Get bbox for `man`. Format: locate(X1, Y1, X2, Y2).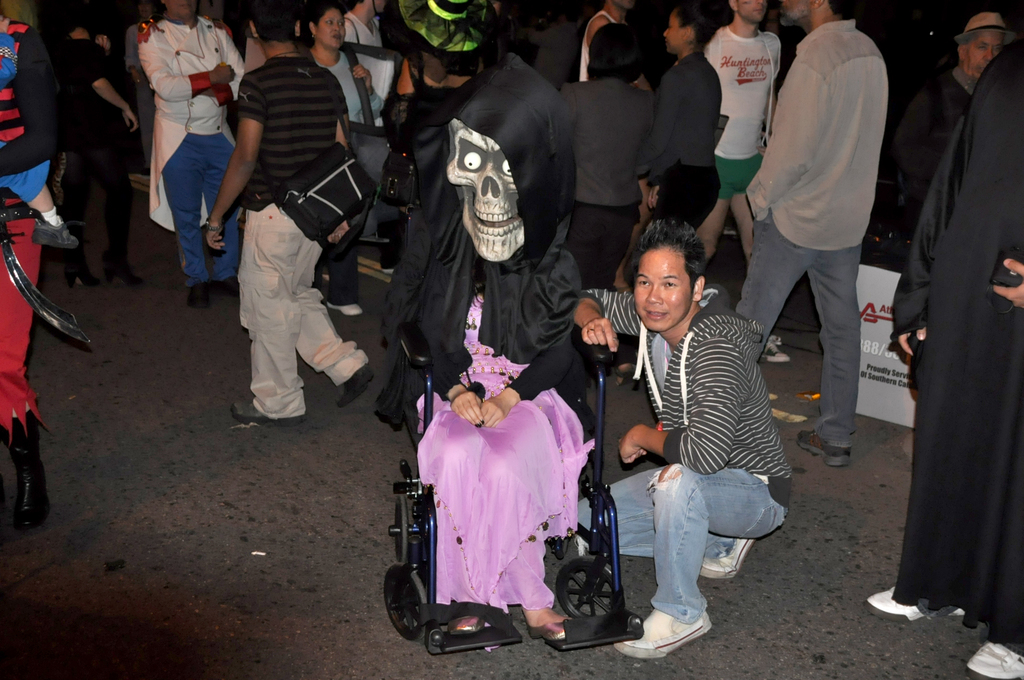
locate(864, 39, 1023, 679).
